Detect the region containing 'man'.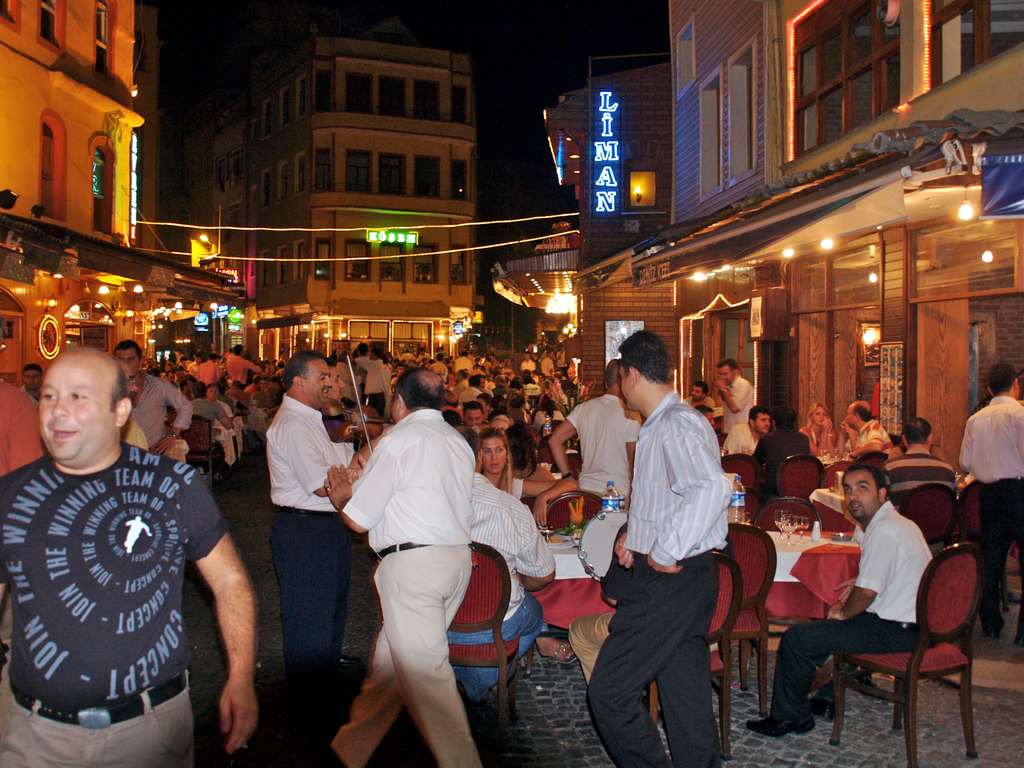
[102, 345, 195, 461].
